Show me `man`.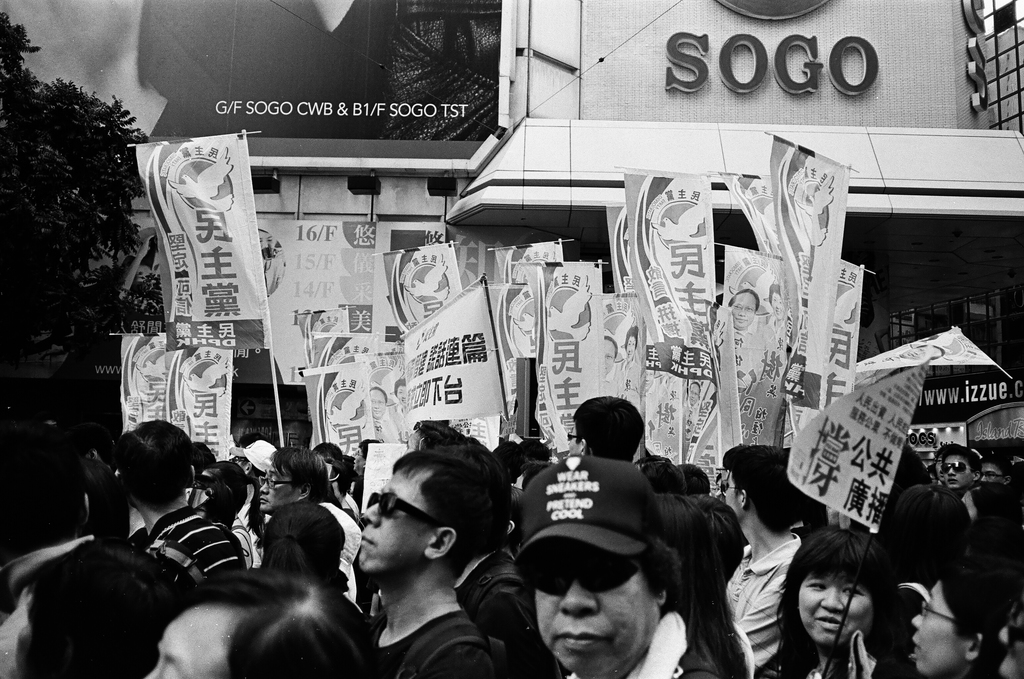
`man` is here: select_region(564, 399, 637, 466).
